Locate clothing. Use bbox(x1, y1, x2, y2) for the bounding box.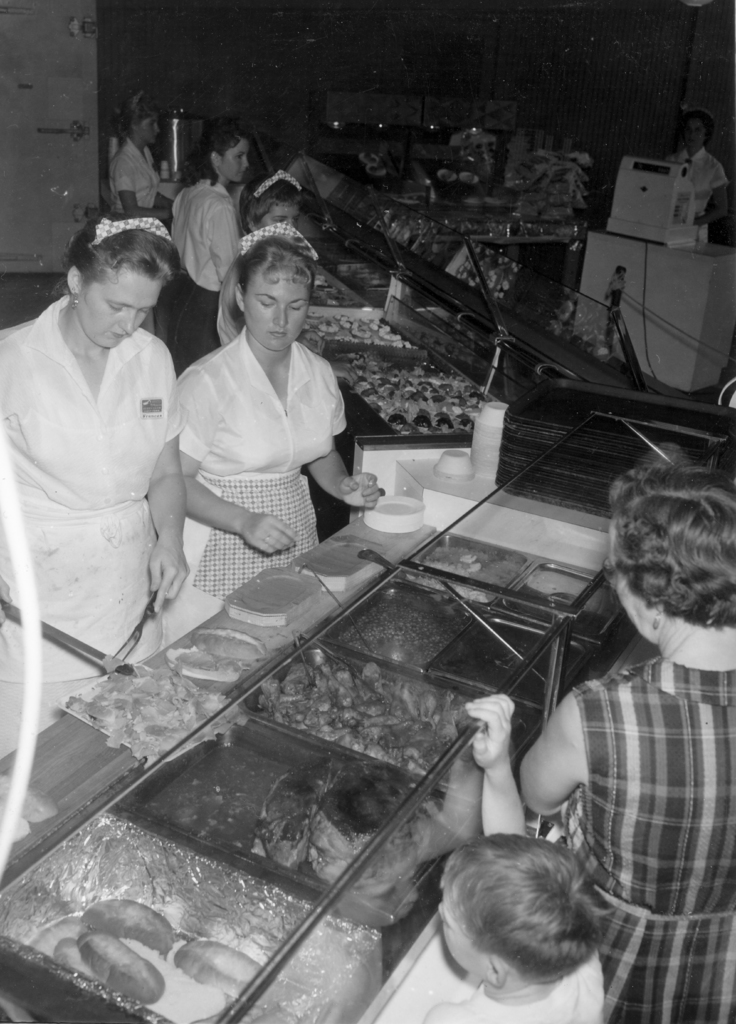
bbox(170, 291, 360, 580).
